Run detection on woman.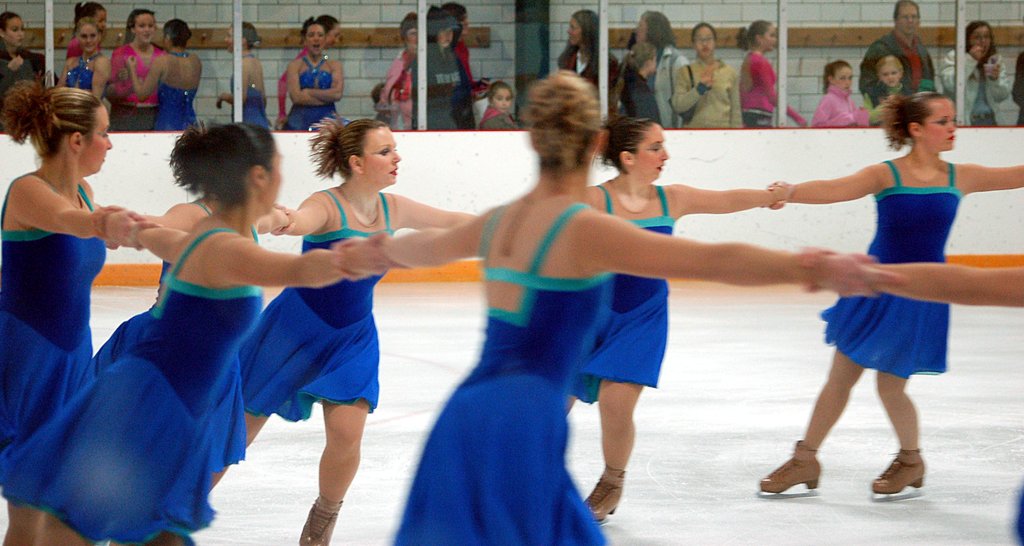
Result: [left=869, top=48, right=906, bottom=103].
